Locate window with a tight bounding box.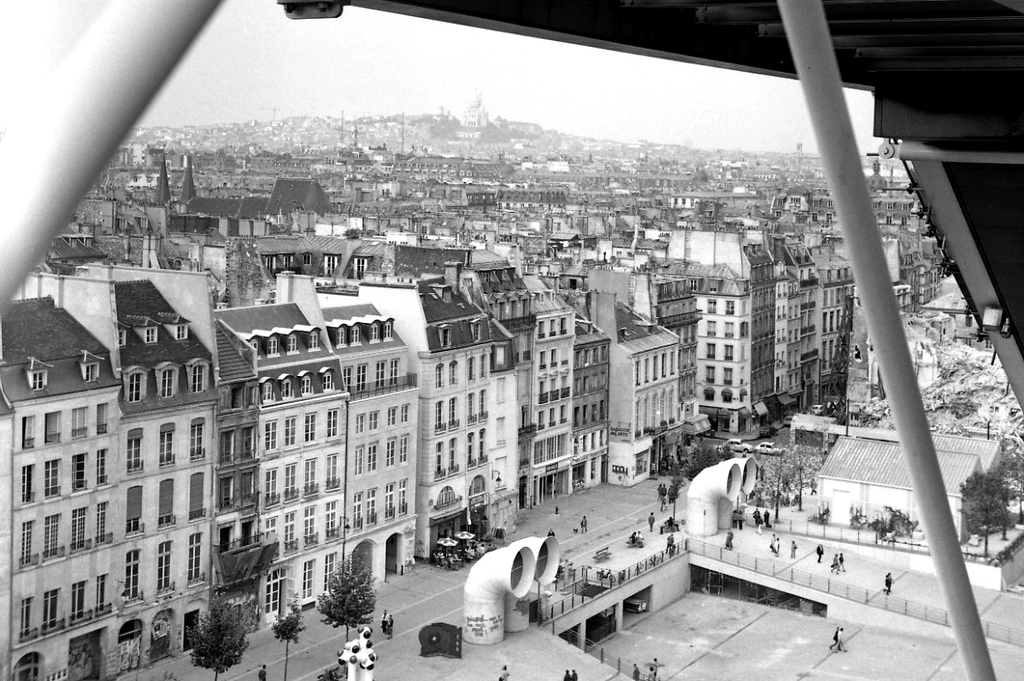
rect(150, 332, 157, 342).
